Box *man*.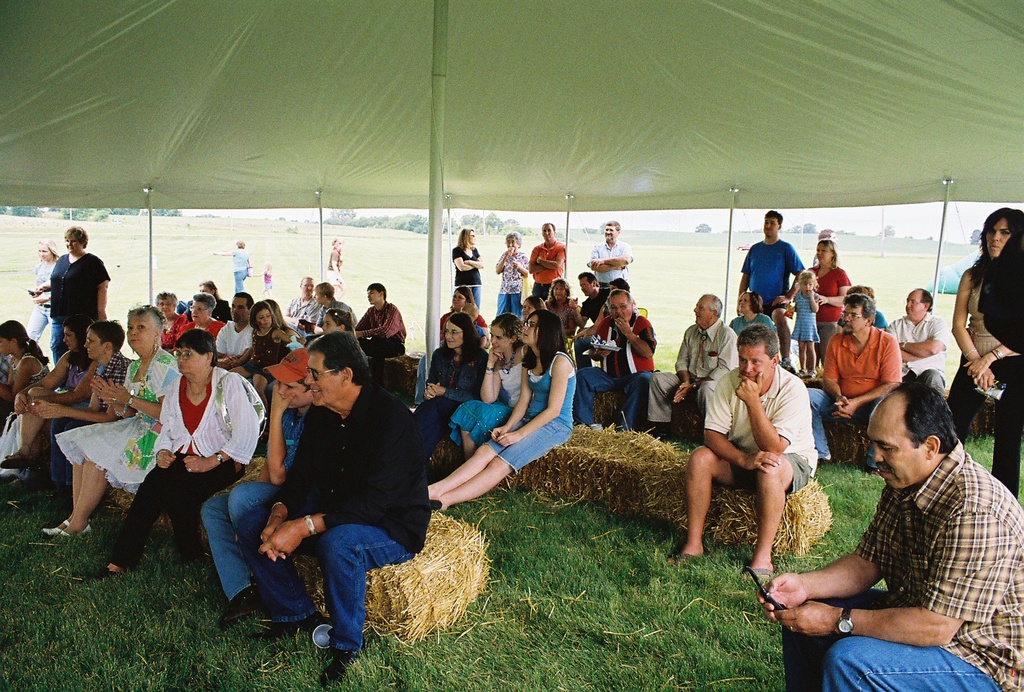
x1=525, y1=218, x2=586, y2=306.
